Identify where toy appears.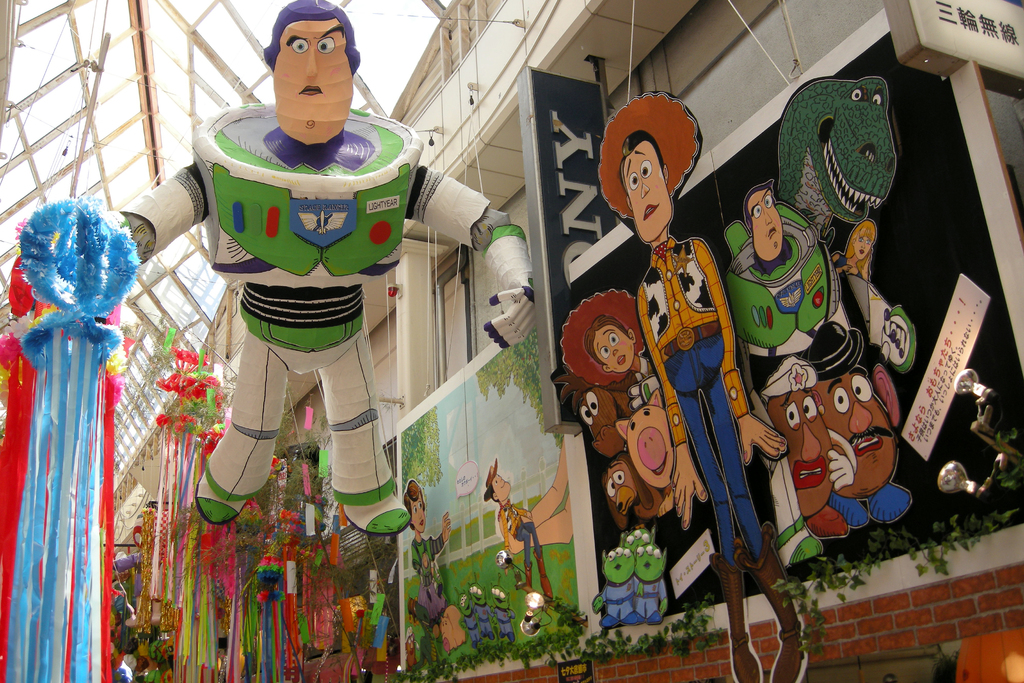
Appears at region(483, 460, 561, 594).
